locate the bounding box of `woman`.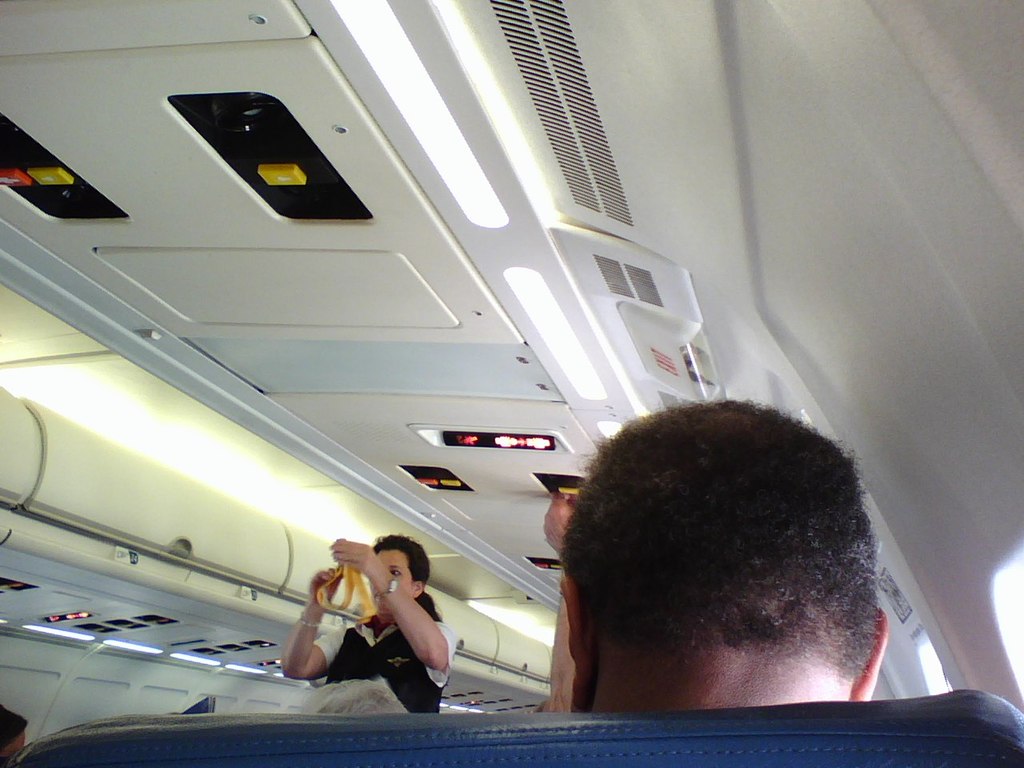
Bounding box: 283, 531, 459, 718.
